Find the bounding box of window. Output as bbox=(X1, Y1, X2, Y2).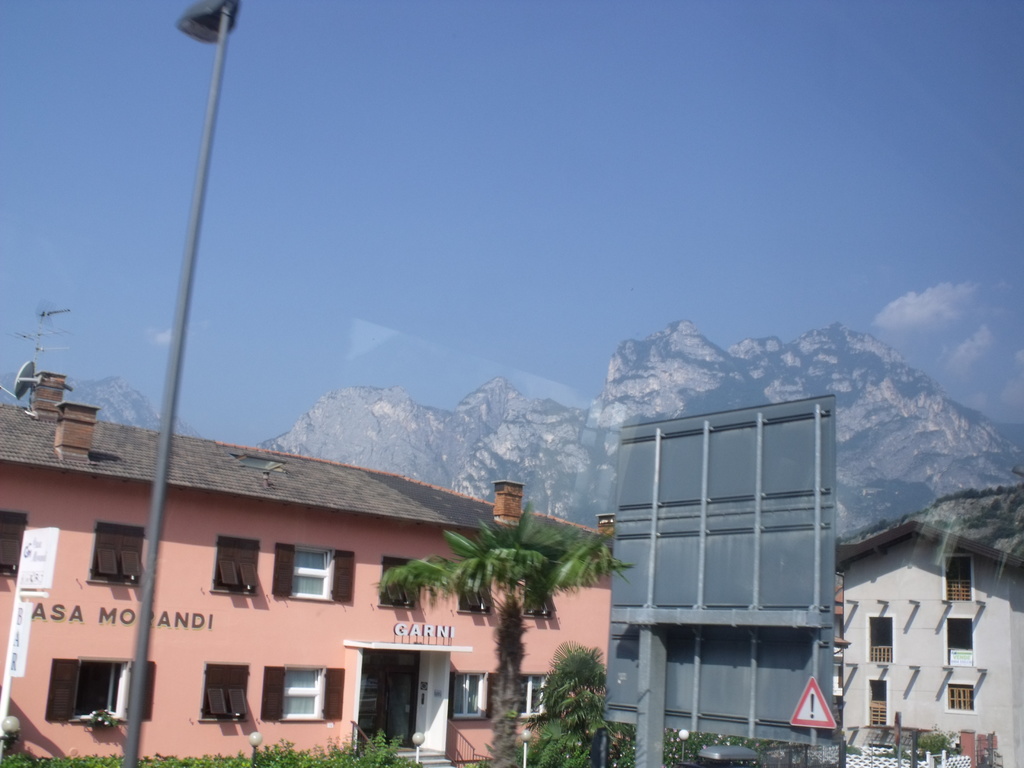
bbox=(45, 655, 156, 721).
